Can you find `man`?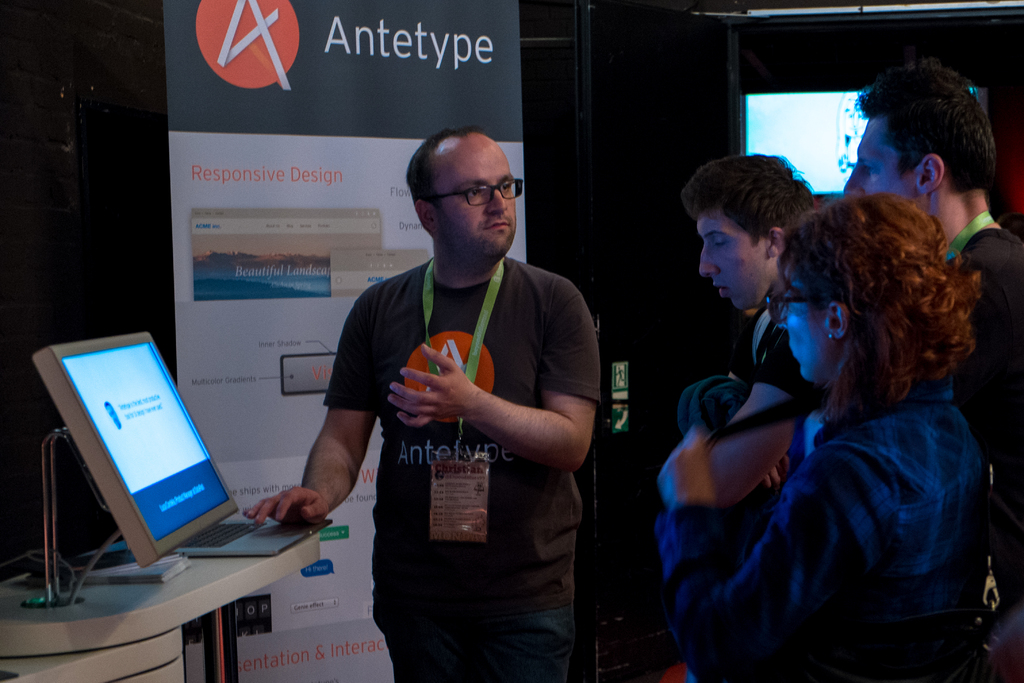
Yes, bounding box: [x1=316, y1=138, x2=611, y2=664].
